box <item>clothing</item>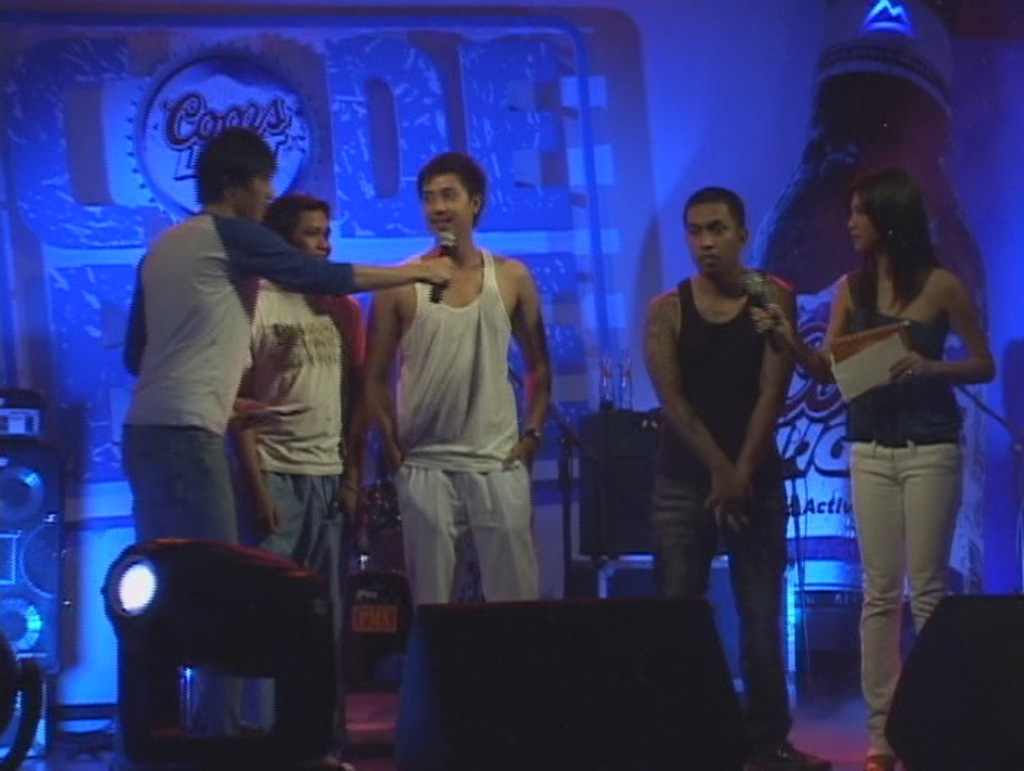
BBox(119, 427, 252, 729)
